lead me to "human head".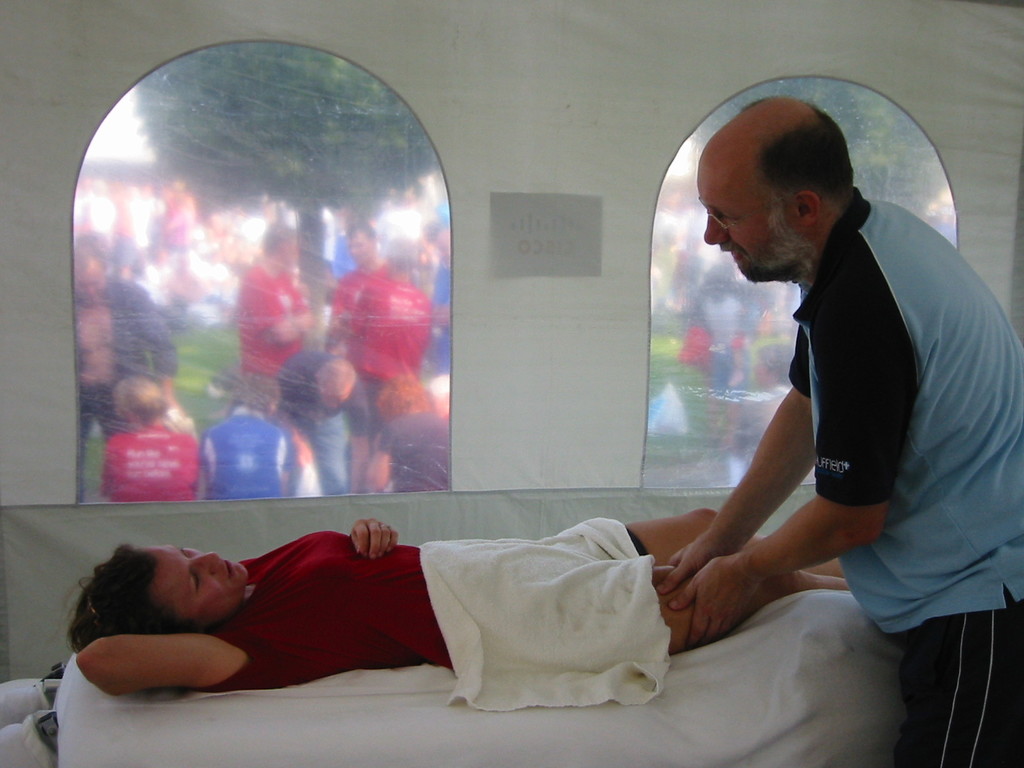
Lead to region(230, 373, 283, 421).
